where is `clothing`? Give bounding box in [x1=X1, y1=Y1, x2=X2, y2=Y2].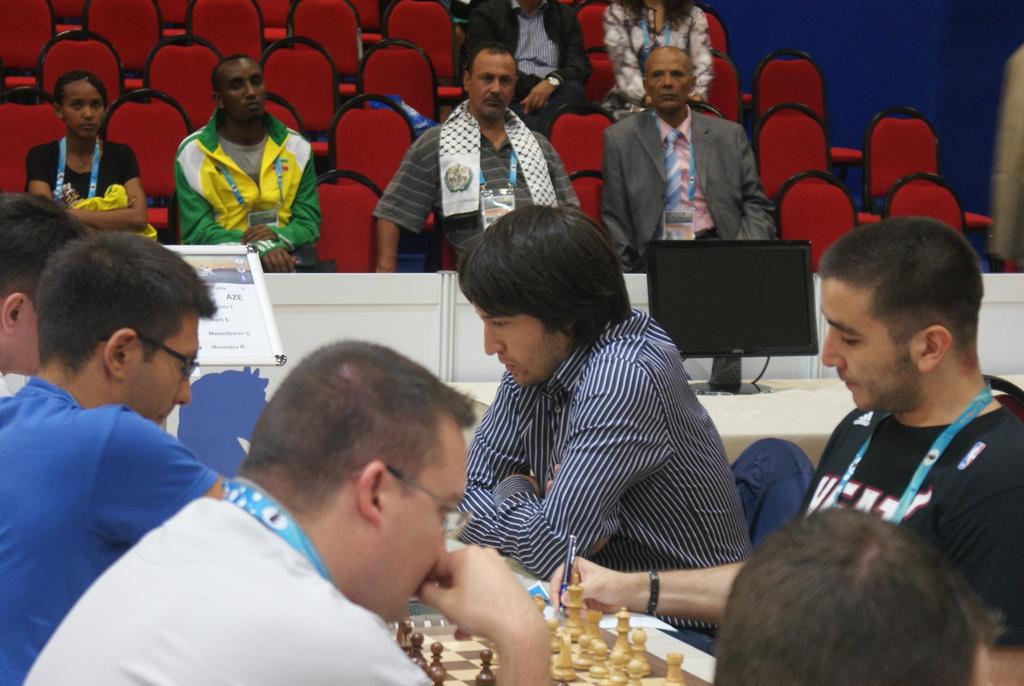
[x1=0, y1=376, x2=225, y2=685].
